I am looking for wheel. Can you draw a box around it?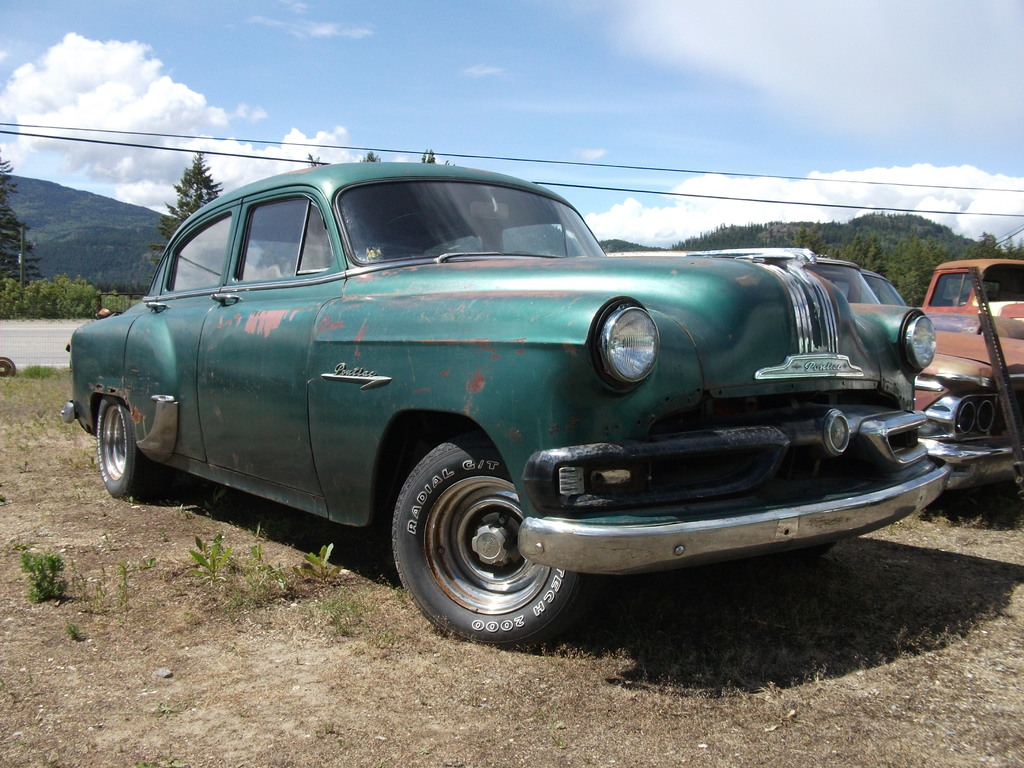
Sure, the bounding box is [x1=93, y1=390, x2=148, y2=492].
